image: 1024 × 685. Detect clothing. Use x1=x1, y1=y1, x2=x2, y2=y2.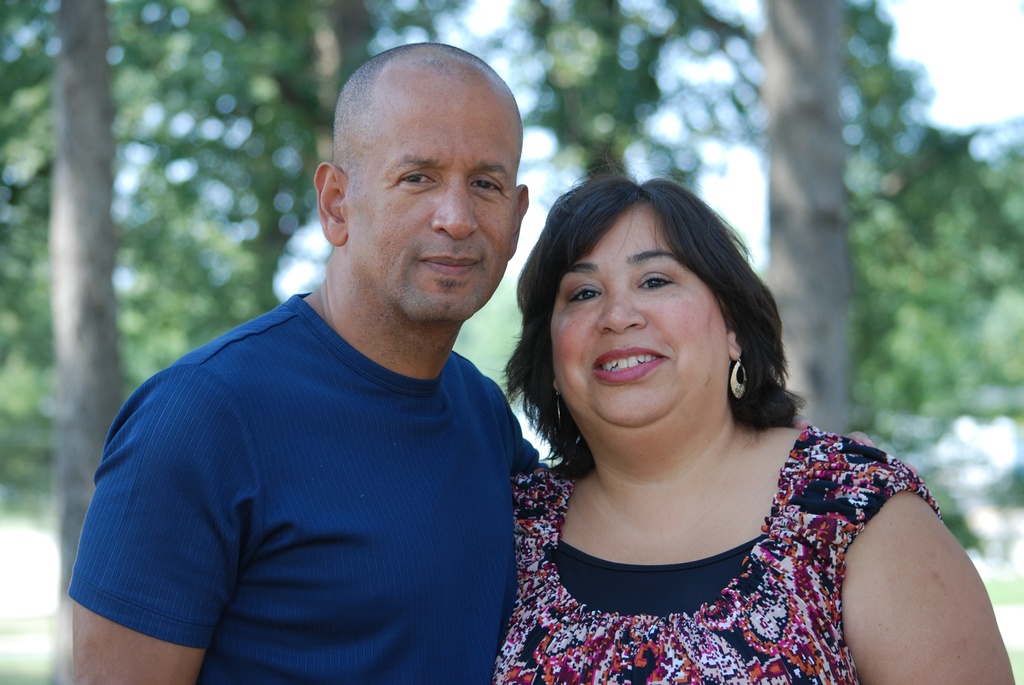
x1=505, y1=428, x2=951, y2=684.
